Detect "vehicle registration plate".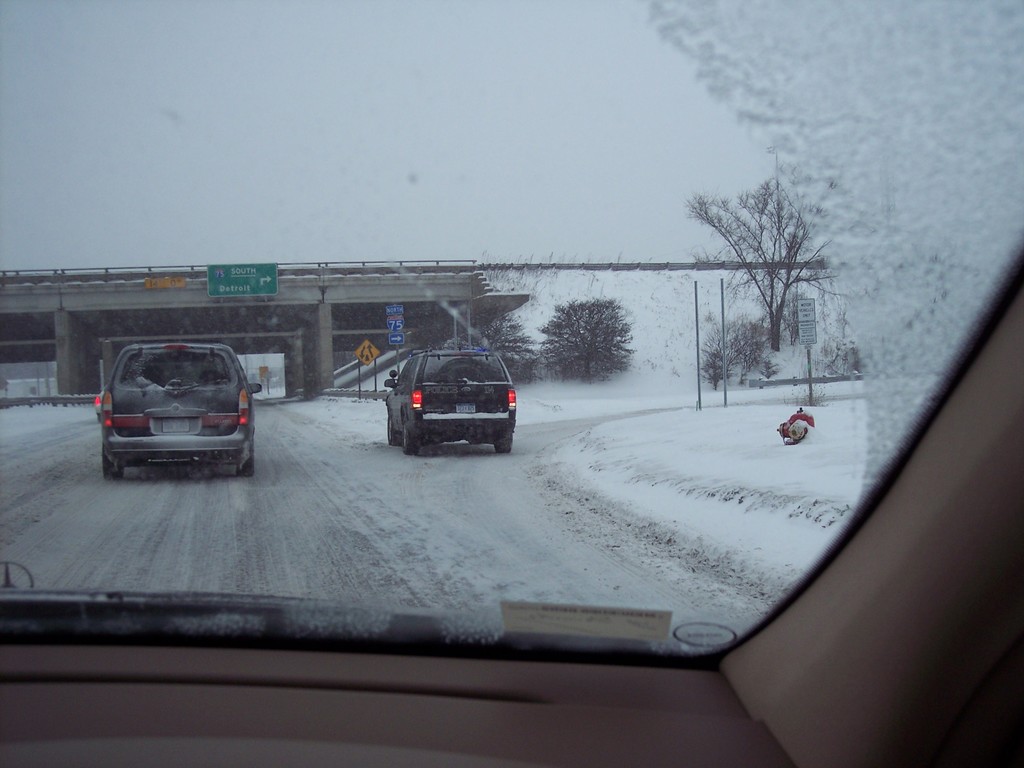
Detected at region(456, 401, 476, 413).
